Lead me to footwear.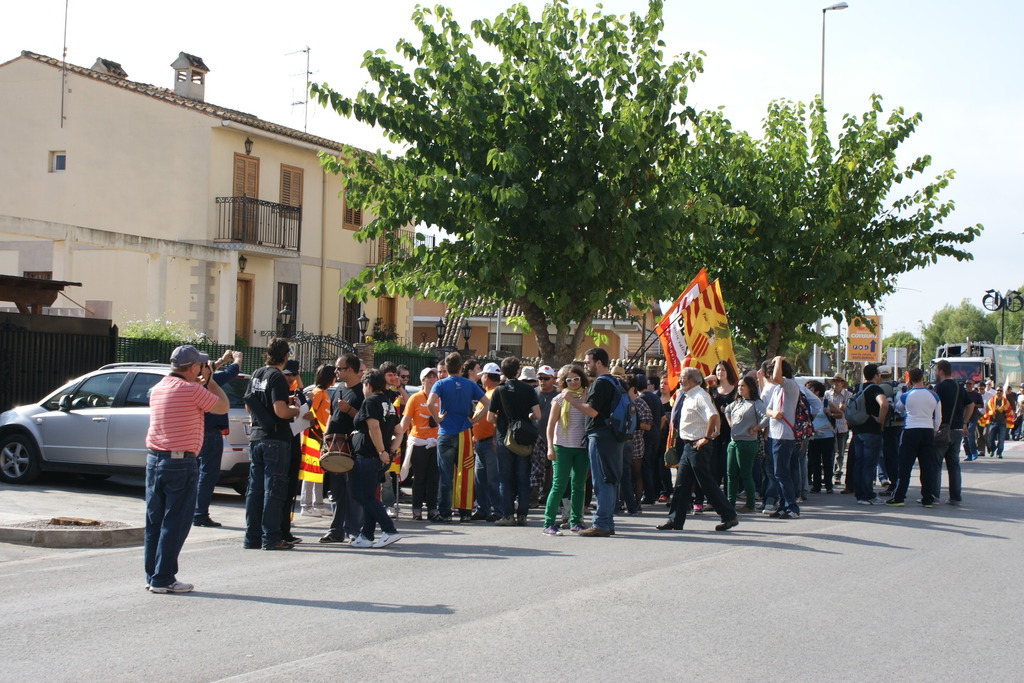
Lead to <bbox>570, 523, 586, 533</bbox>.
